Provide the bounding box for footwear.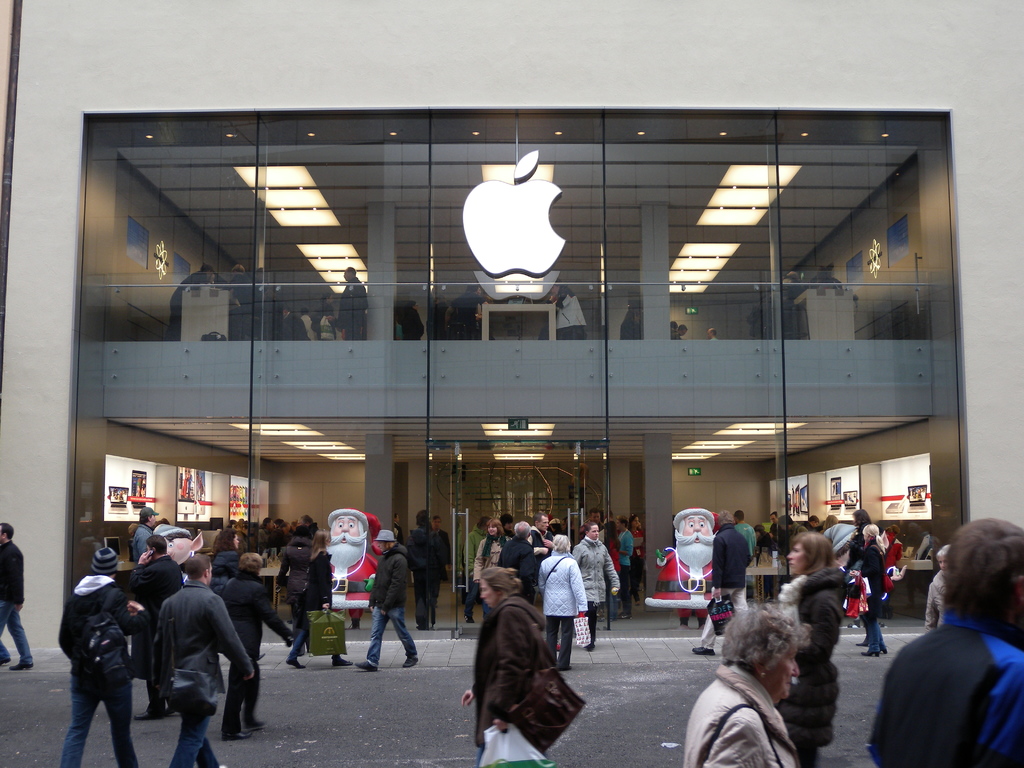
[693,643,717,655].
